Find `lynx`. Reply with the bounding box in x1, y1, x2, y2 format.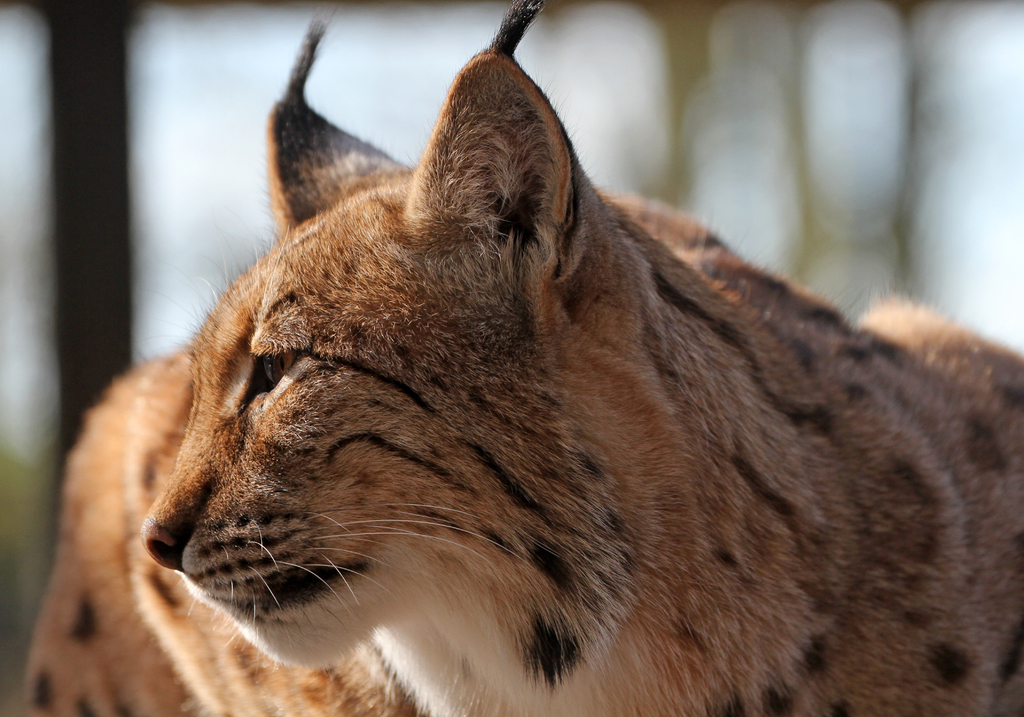
20, 0, 1016, 716.
